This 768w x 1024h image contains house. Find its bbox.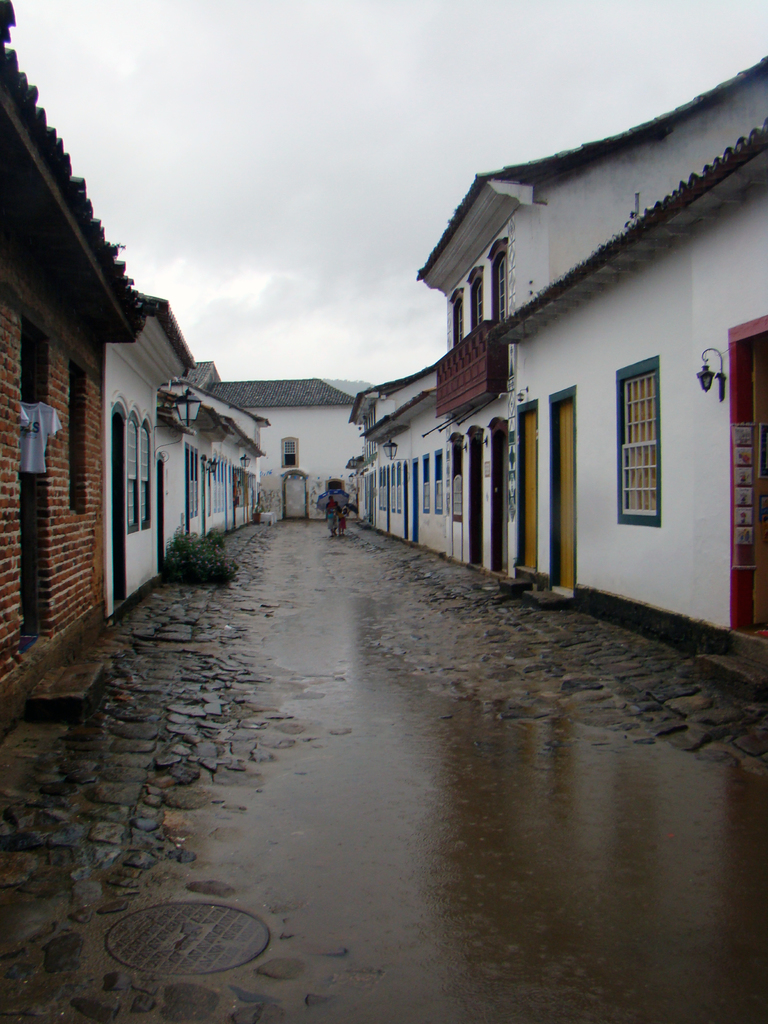
222 395 262 542.
